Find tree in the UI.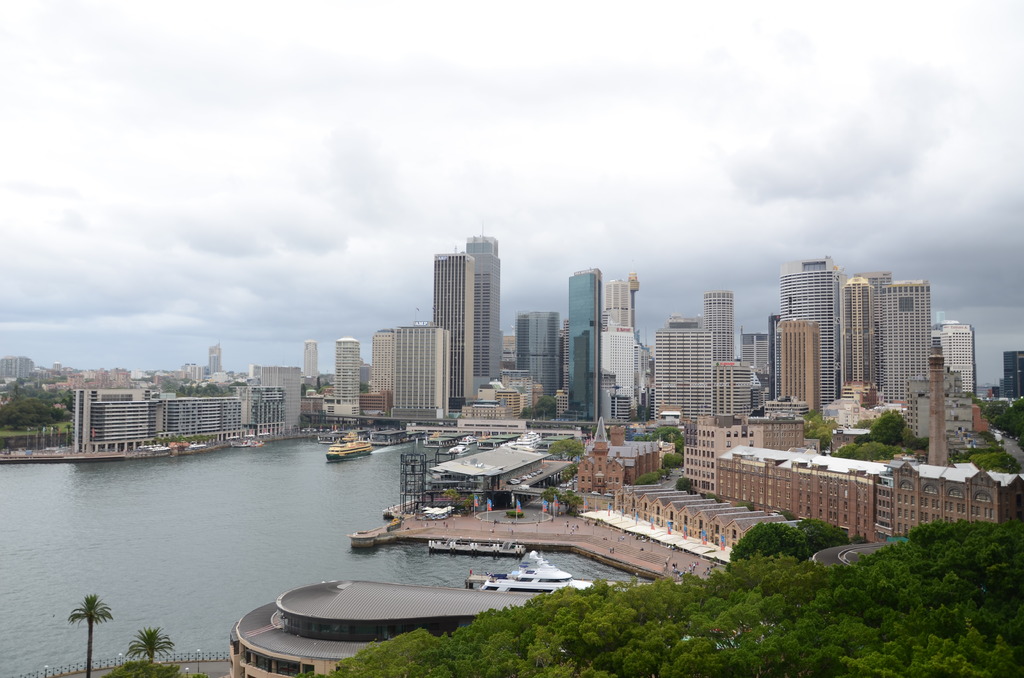
UI element at (x1=734, y1=520, x2=825, y2=587).
